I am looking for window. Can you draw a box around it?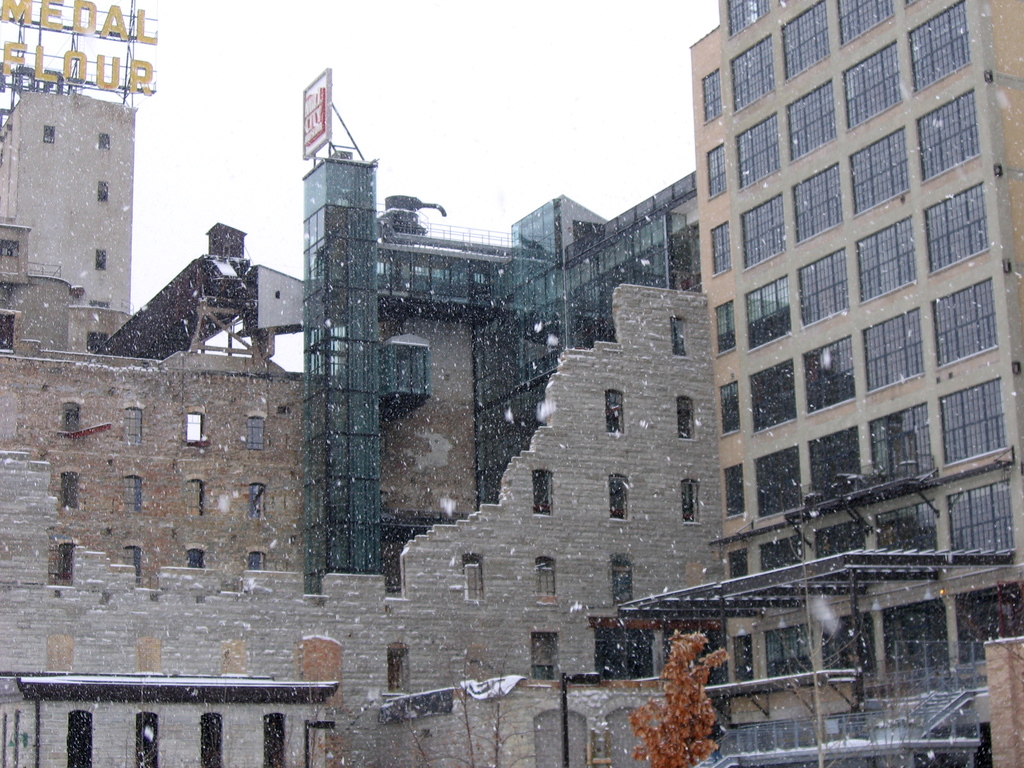
Sure, the bounding box is (189, 543, 209, 570).
